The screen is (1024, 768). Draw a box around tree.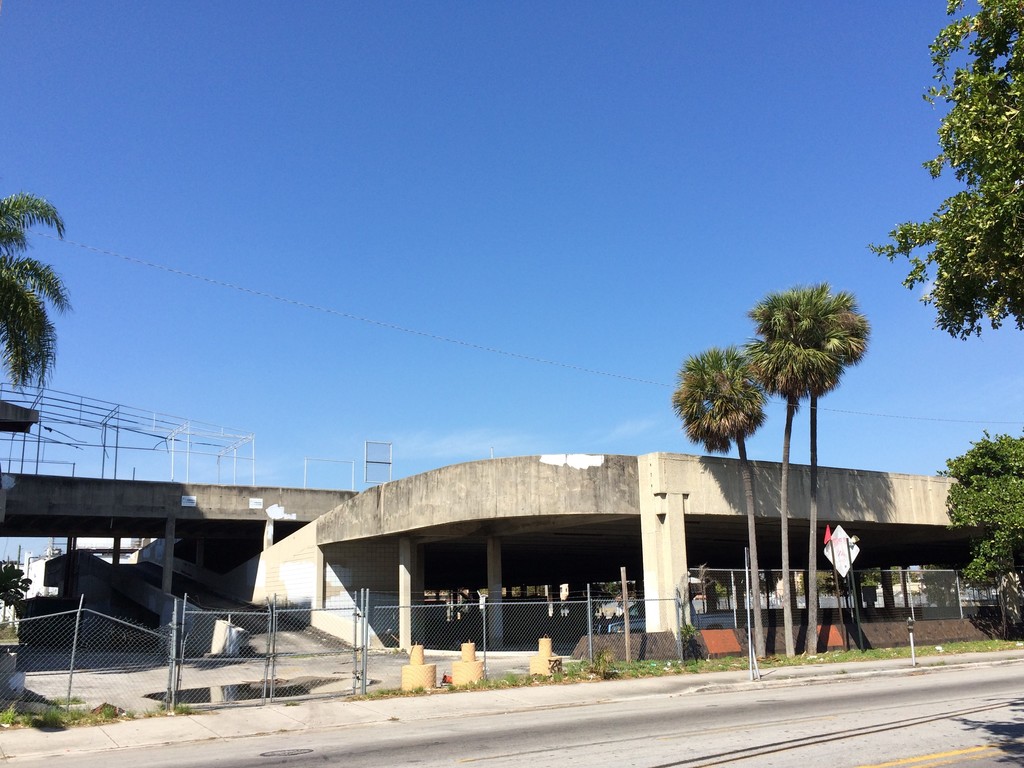
[0,564,36,617].
